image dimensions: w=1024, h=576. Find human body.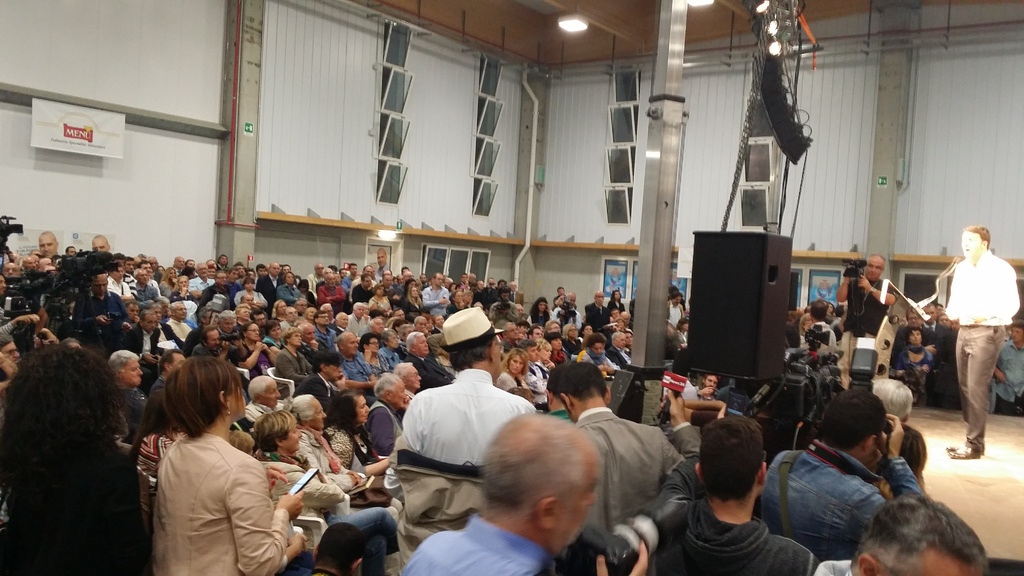
[902,346,934,397].
